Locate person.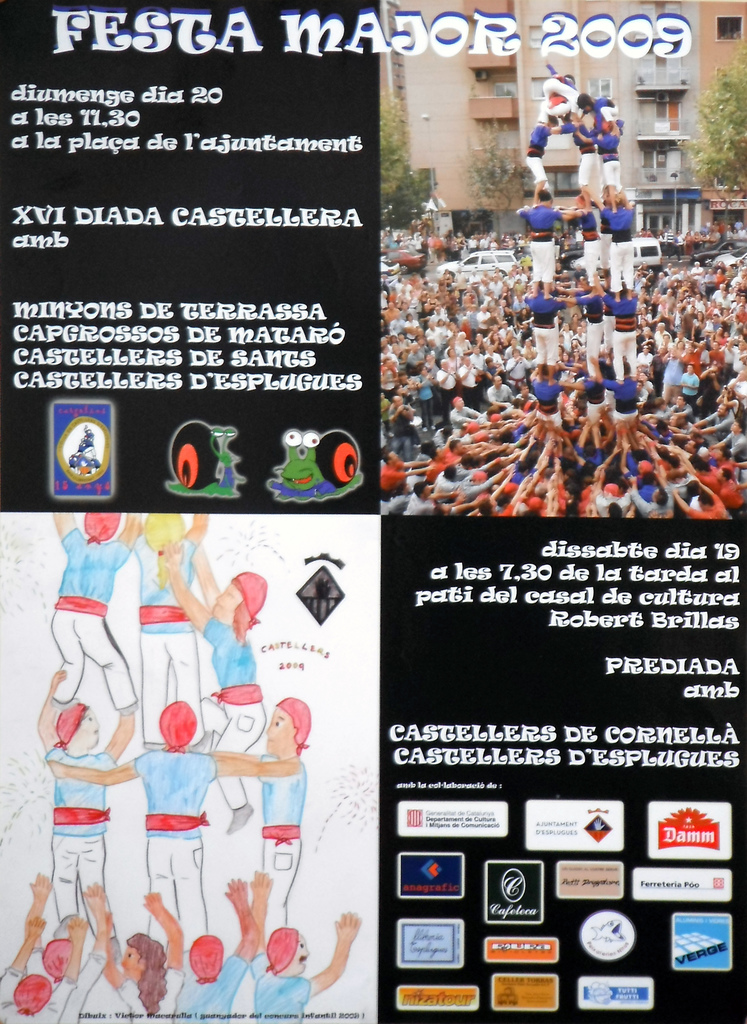
Bounding box: {"x1": 138, "y1": 508, "x2": 208, "y2": 751}.
